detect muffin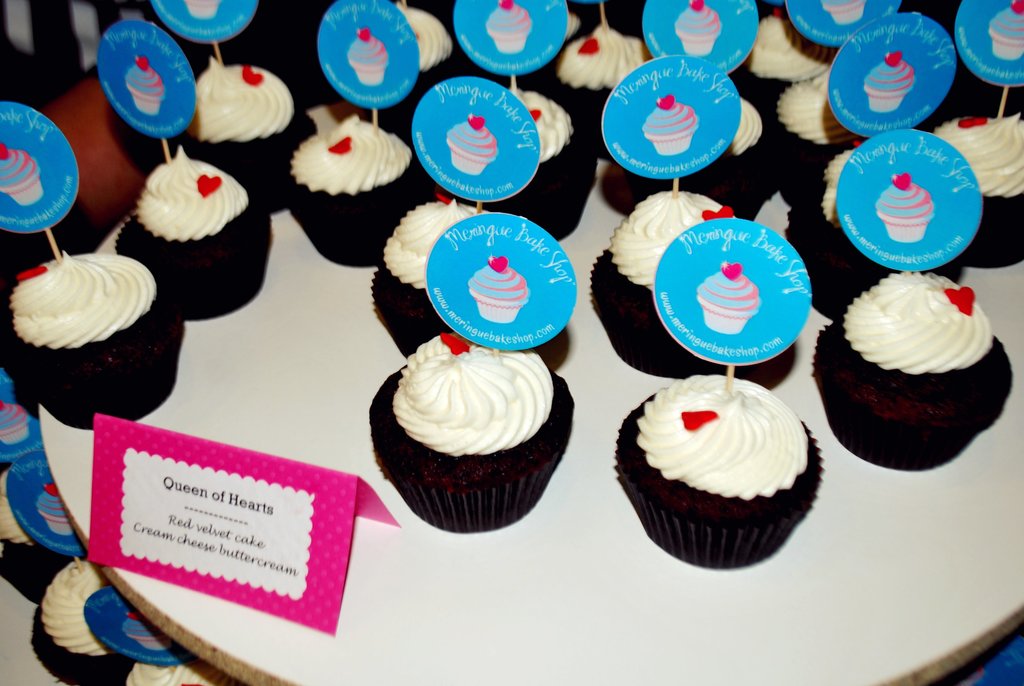
[33,559,118,680]
